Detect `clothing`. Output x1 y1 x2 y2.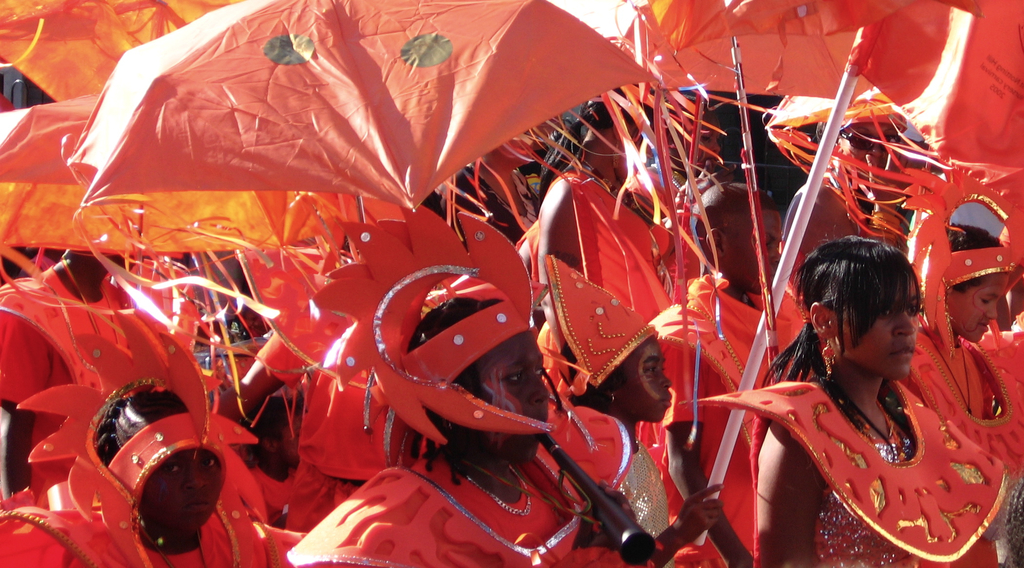
0 453 316 567.
